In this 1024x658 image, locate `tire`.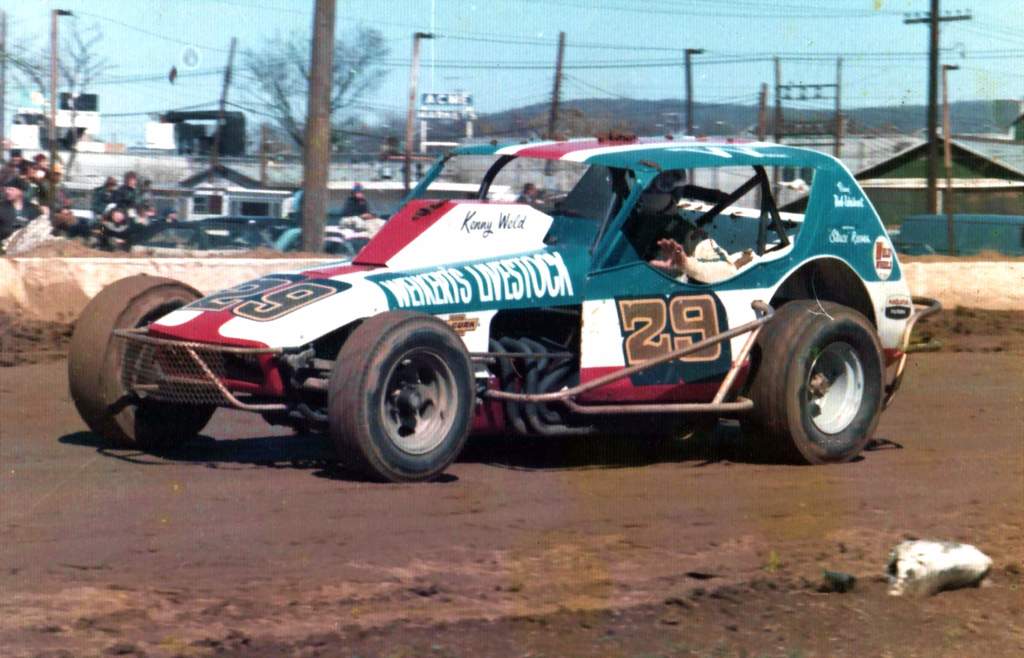
Bounding box: [744,298,881,456].
